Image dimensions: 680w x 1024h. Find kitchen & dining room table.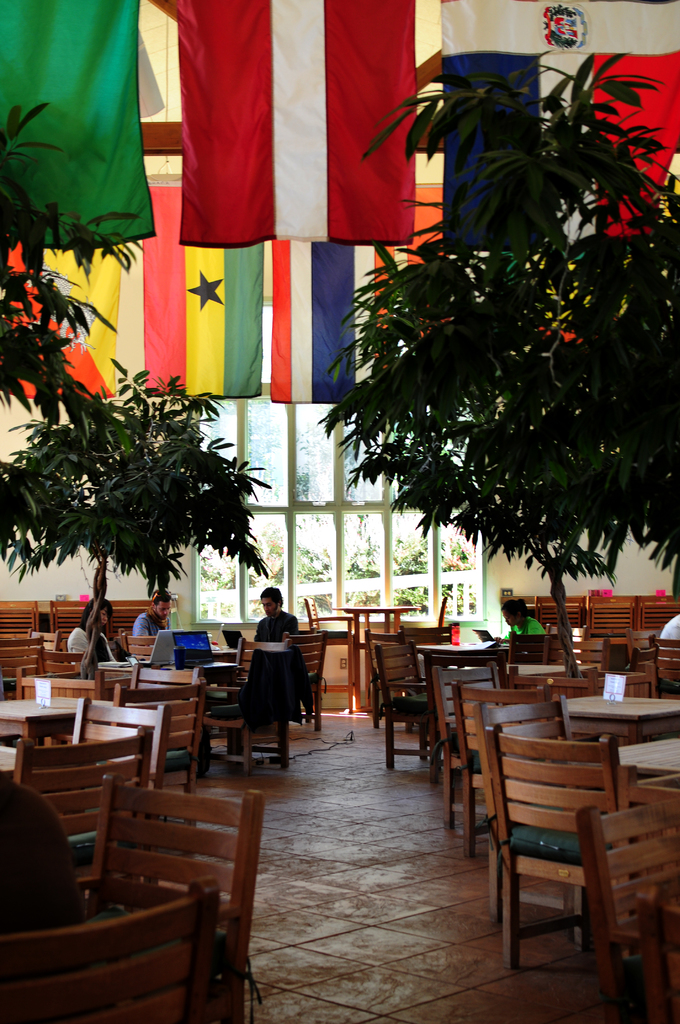
[394,684,679,988].
